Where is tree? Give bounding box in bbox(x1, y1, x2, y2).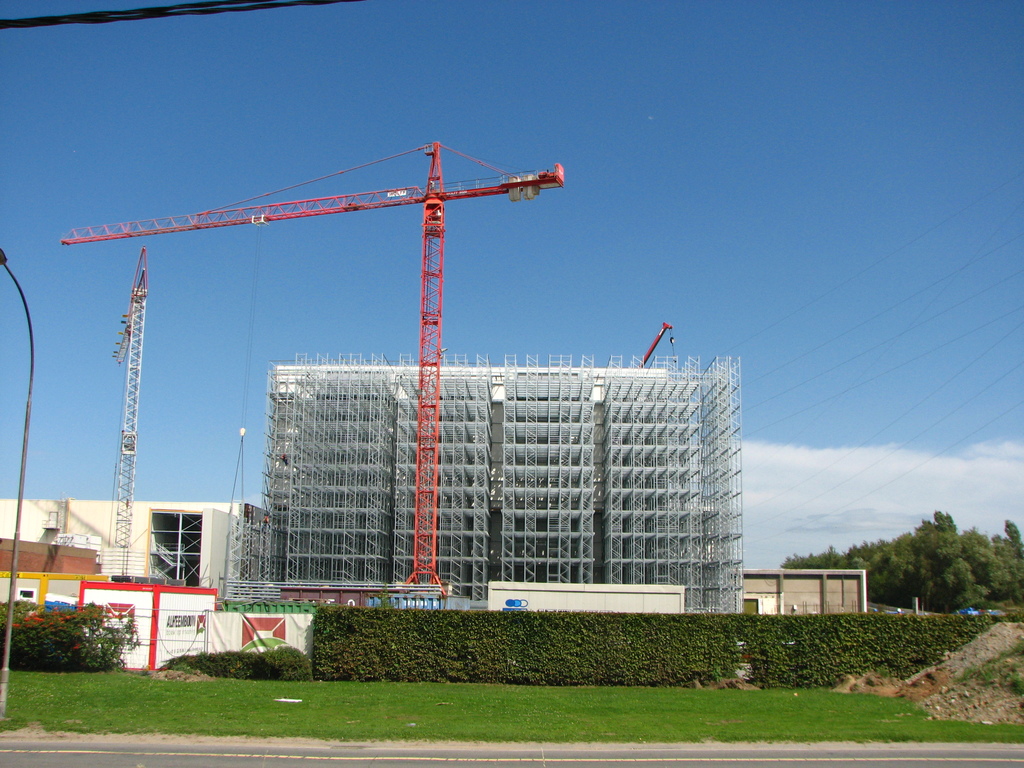
bbox(977, 512, 1023, 601).
